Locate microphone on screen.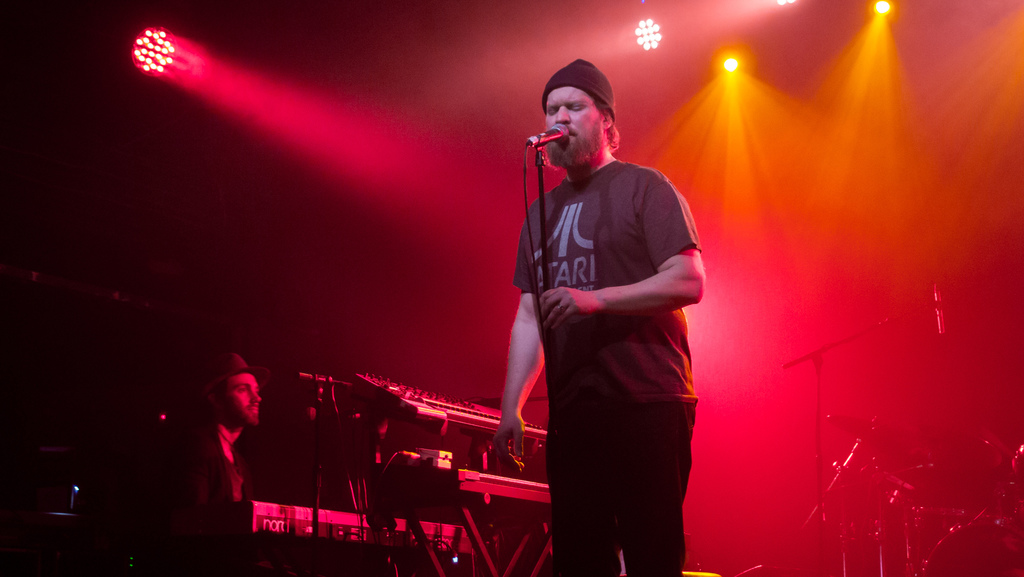
On screen at pyautogui.locateOnScreen(523, 122, 573, 143).
